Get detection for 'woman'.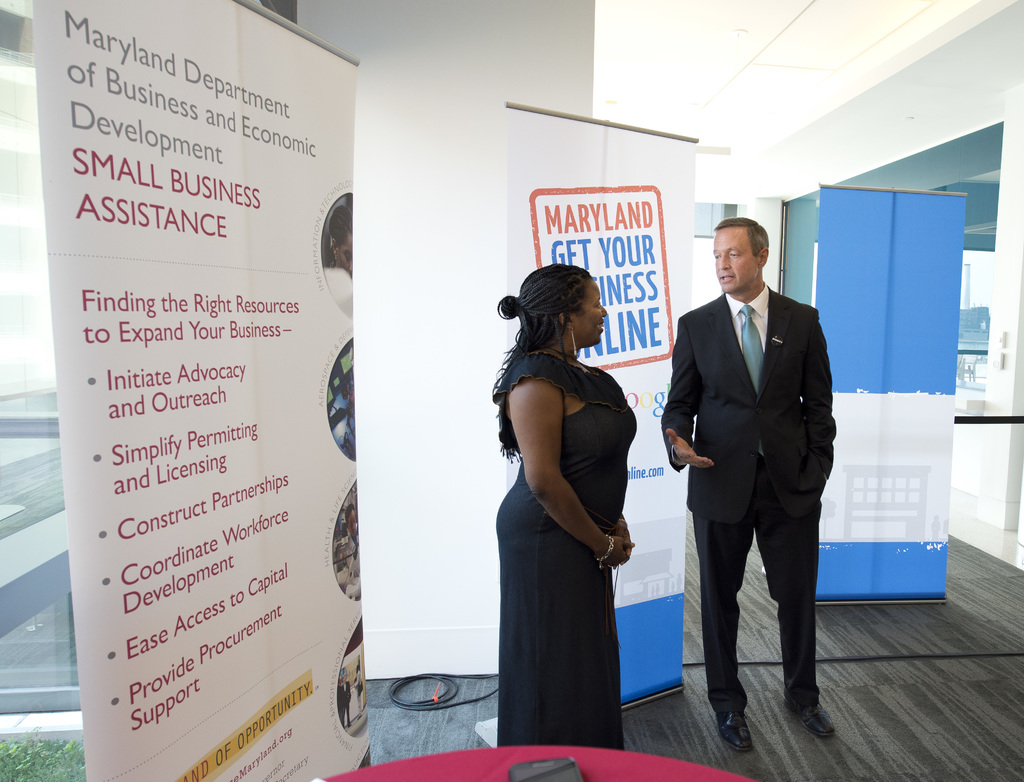
Detection: 488 248 657 762.
